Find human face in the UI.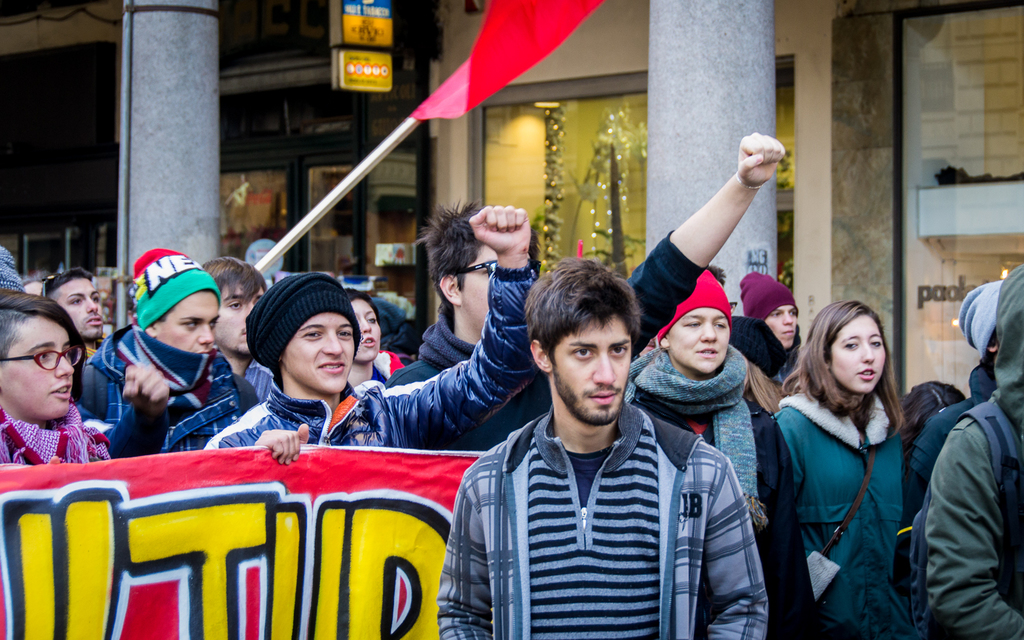
UI element at bbox(668, 308, 727, 369).
